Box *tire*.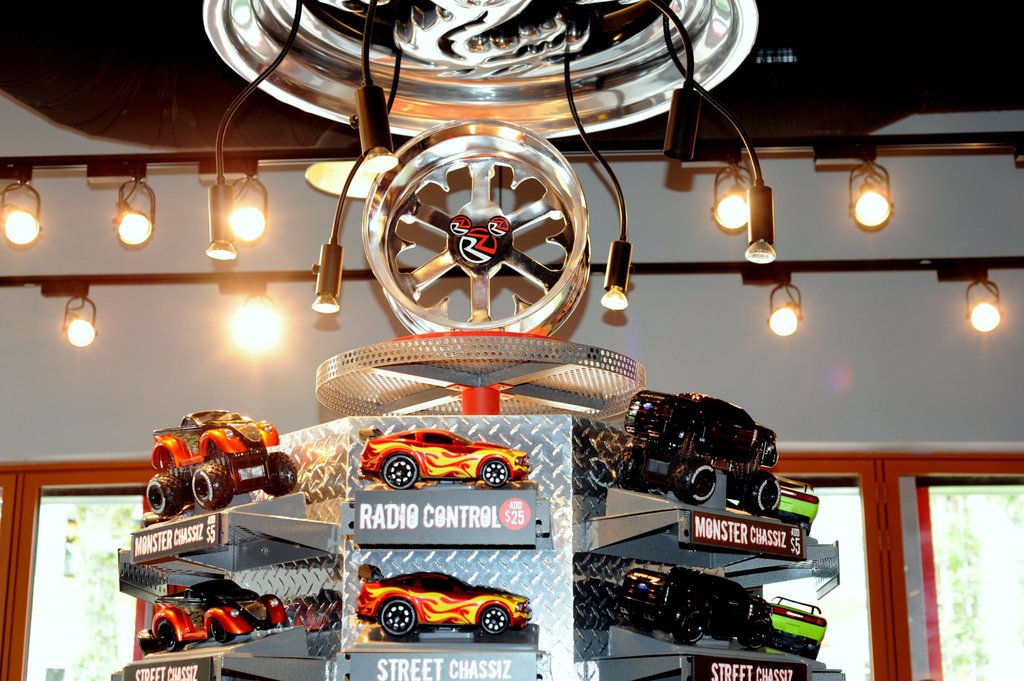
BBox(744, 471, 782, 516).
